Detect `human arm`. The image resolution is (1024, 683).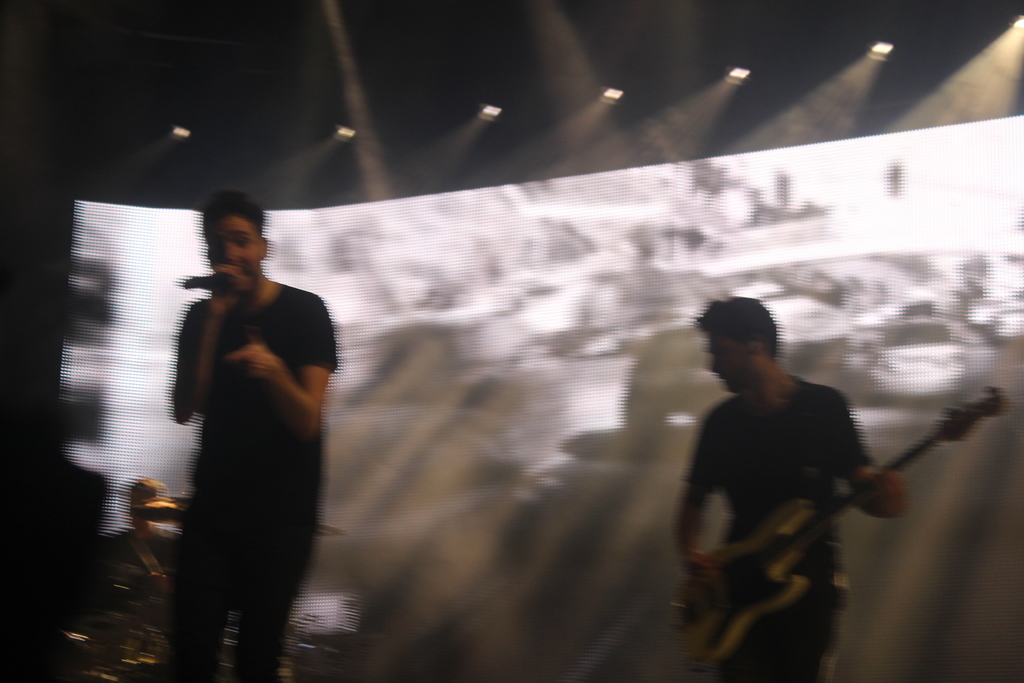
[left=824, top=388, right=907, bottom=516].
